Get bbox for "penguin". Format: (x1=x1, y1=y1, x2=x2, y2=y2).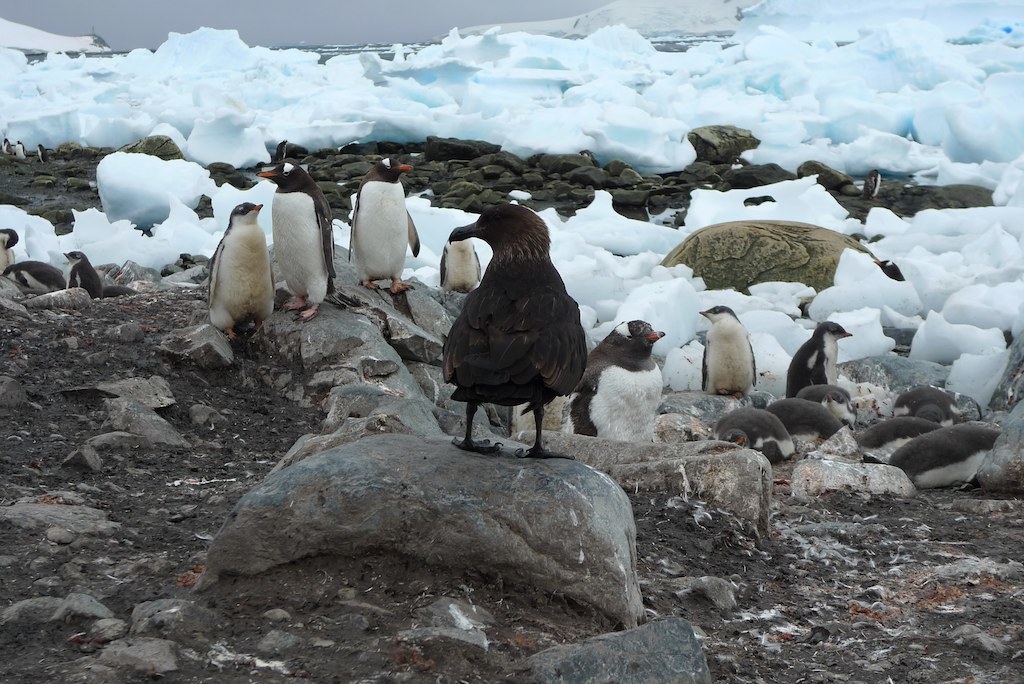
(x1=0, y1=258, x2=74, y2=301).
